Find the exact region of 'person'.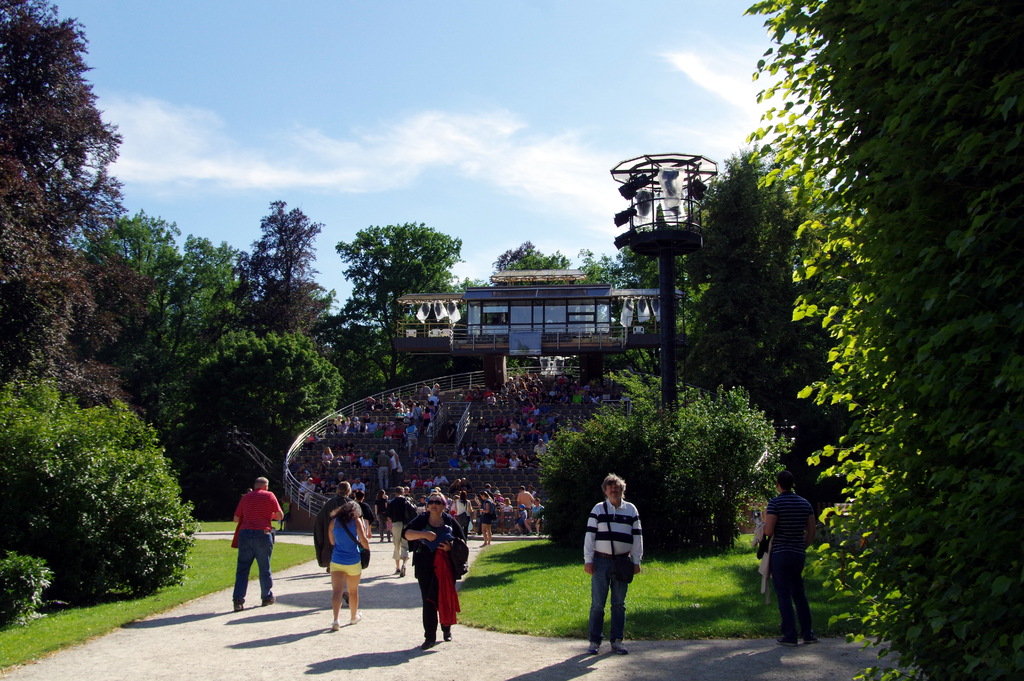
Exact region: pyautogui.locateOnScreen(760, 463, 815, 639).
